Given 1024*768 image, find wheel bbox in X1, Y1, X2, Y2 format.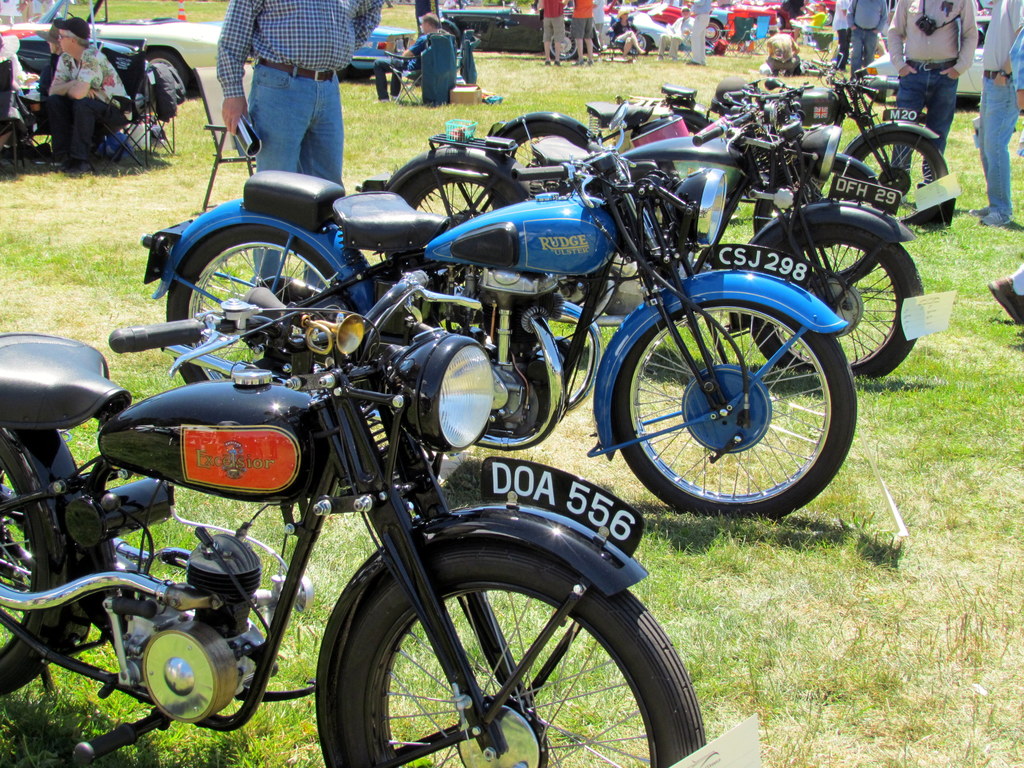
548, 29, 574, 62.
